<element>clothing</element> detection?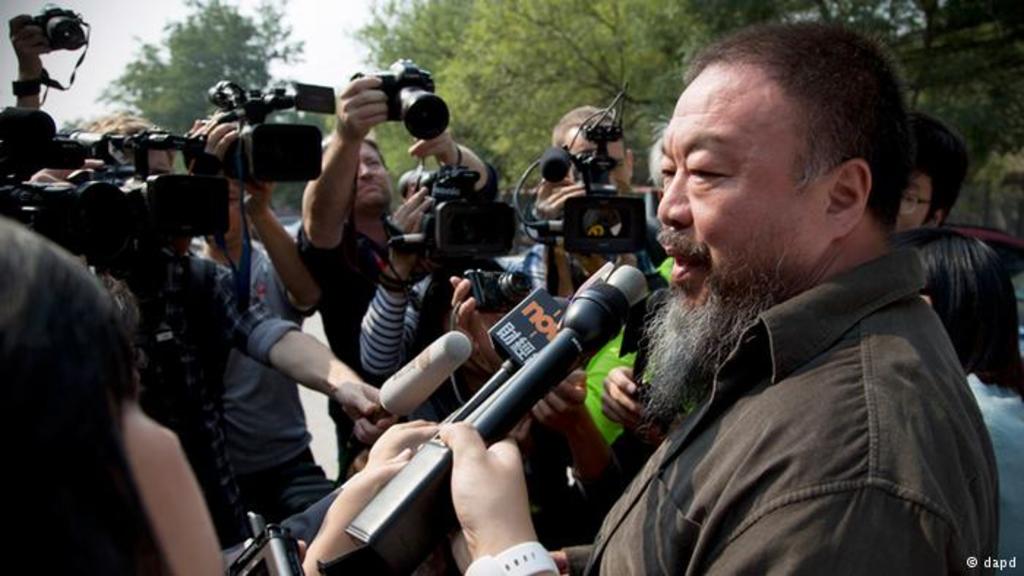
[565,243,1008,575]
